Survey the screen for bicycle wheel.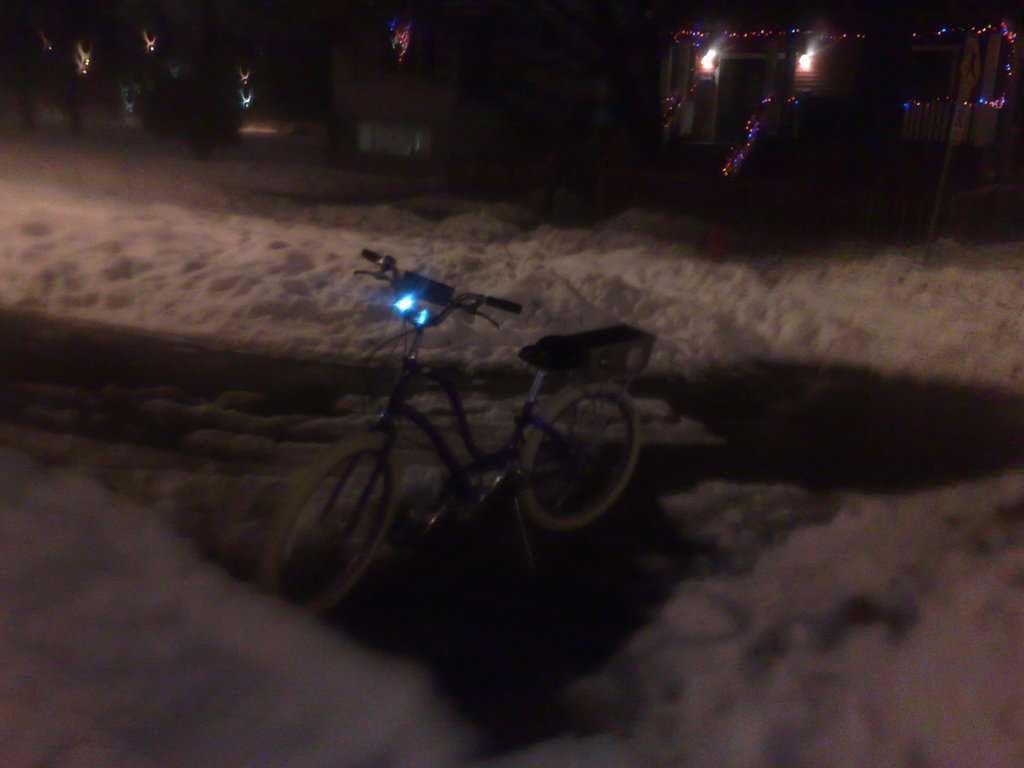
Survey found: x1=253, y1=435, x2=399, y2=619.
